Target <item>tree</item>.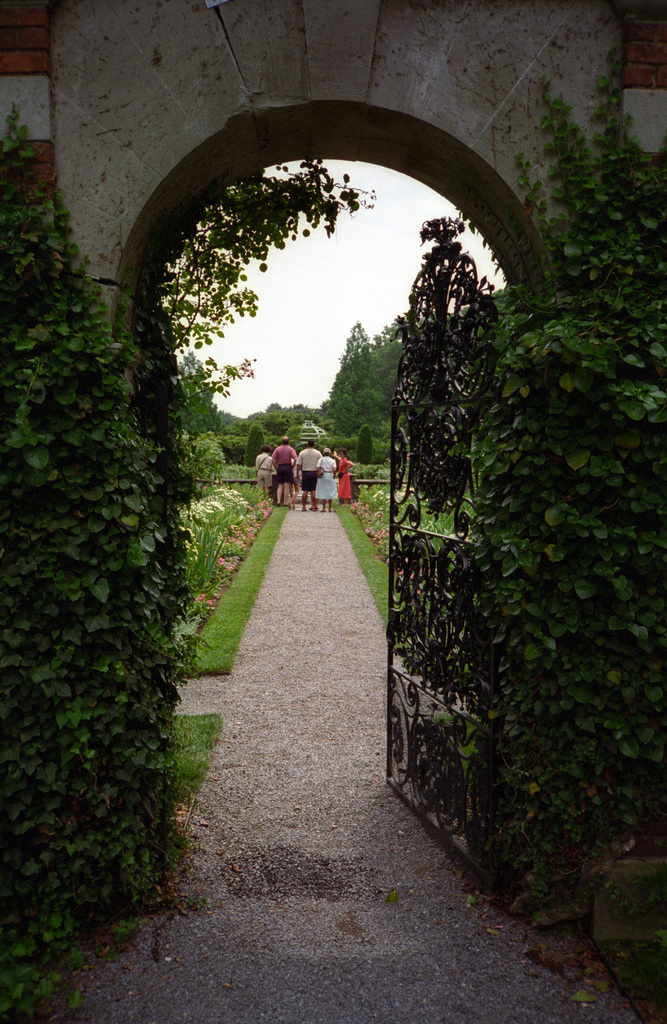
Target region: box=[168, 150, 362, 413].
